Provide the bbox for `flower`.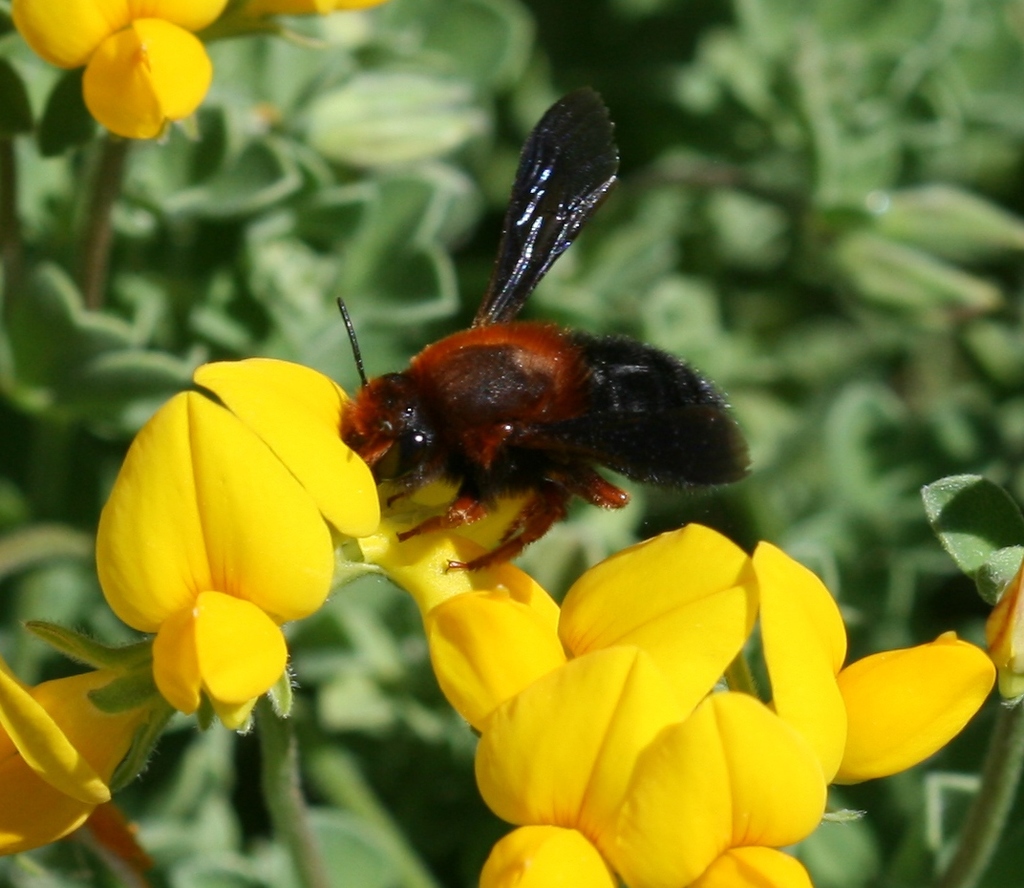
(x1=371, y1=523, x2=999, y2=887).
